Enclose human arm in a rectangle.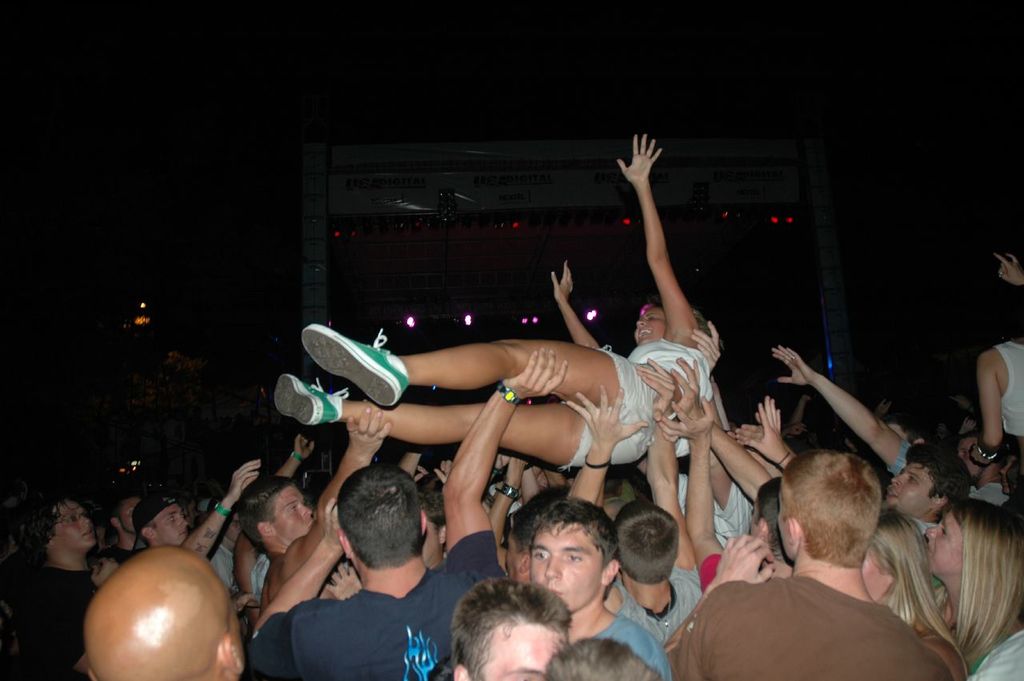
box=[21, 556, 121, 677].
